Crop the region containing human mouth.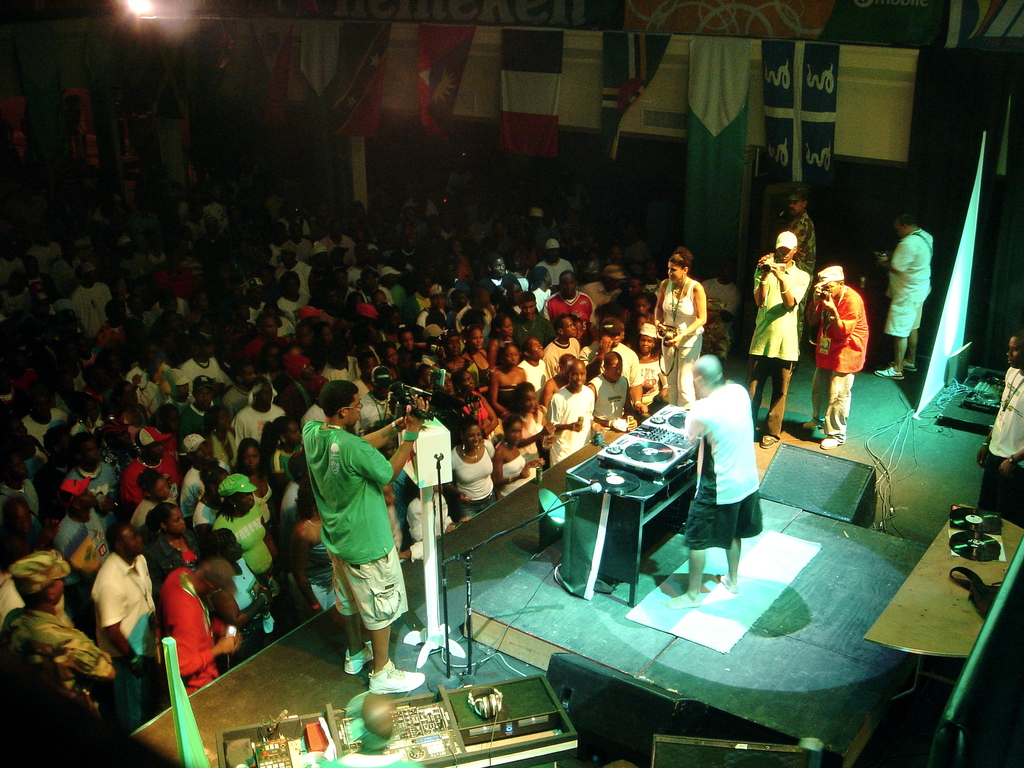
Crop region: [452, 348, 459, 355].
